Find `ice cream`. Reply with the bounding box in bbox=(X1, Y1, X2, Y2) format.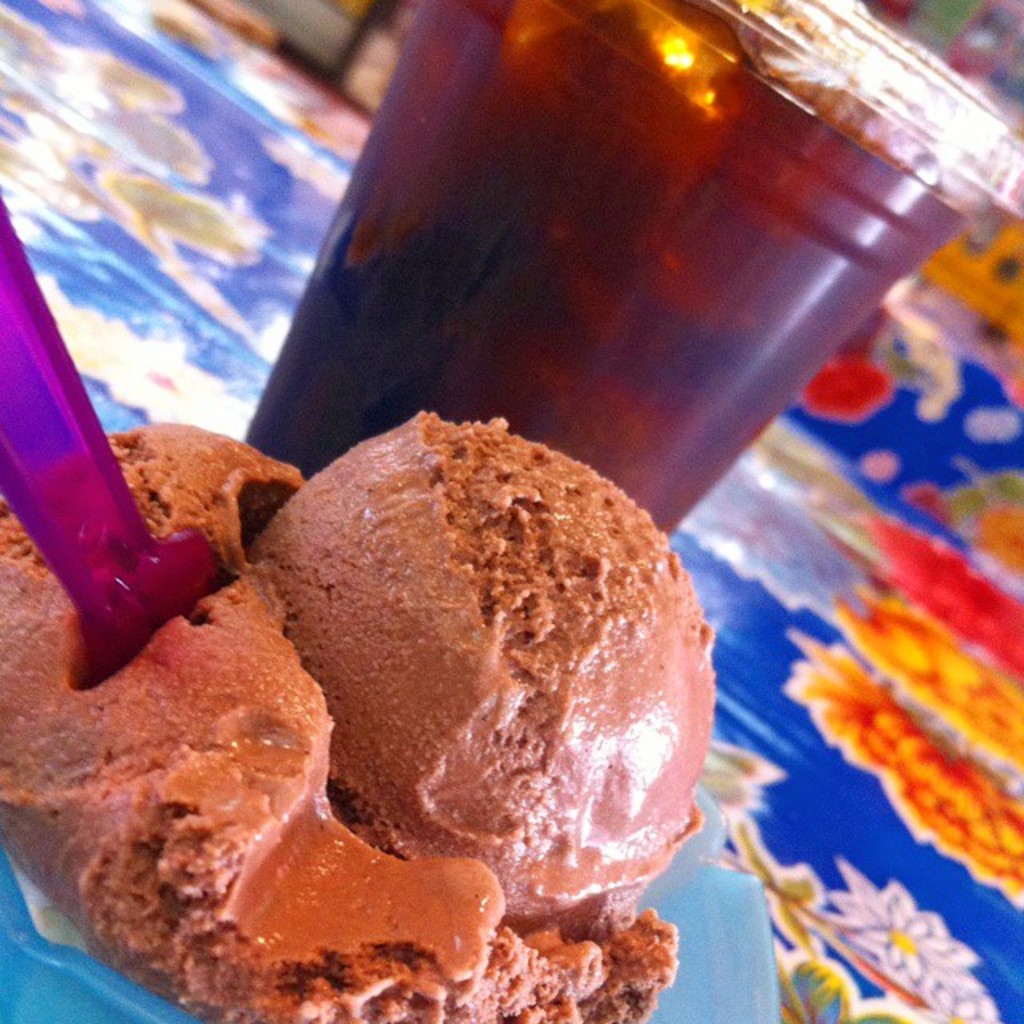
bbox=(0, 403, 725, 1022).
